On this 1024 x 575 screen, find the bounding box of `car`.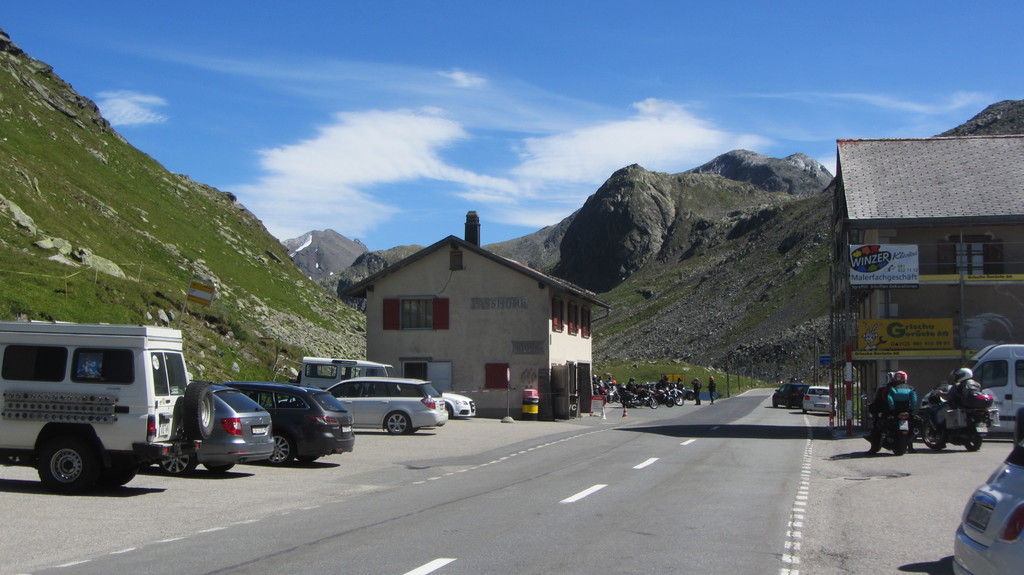
Bounding box: {"left": 332, "top": 377, "right": 449, "bottom": 436}.
